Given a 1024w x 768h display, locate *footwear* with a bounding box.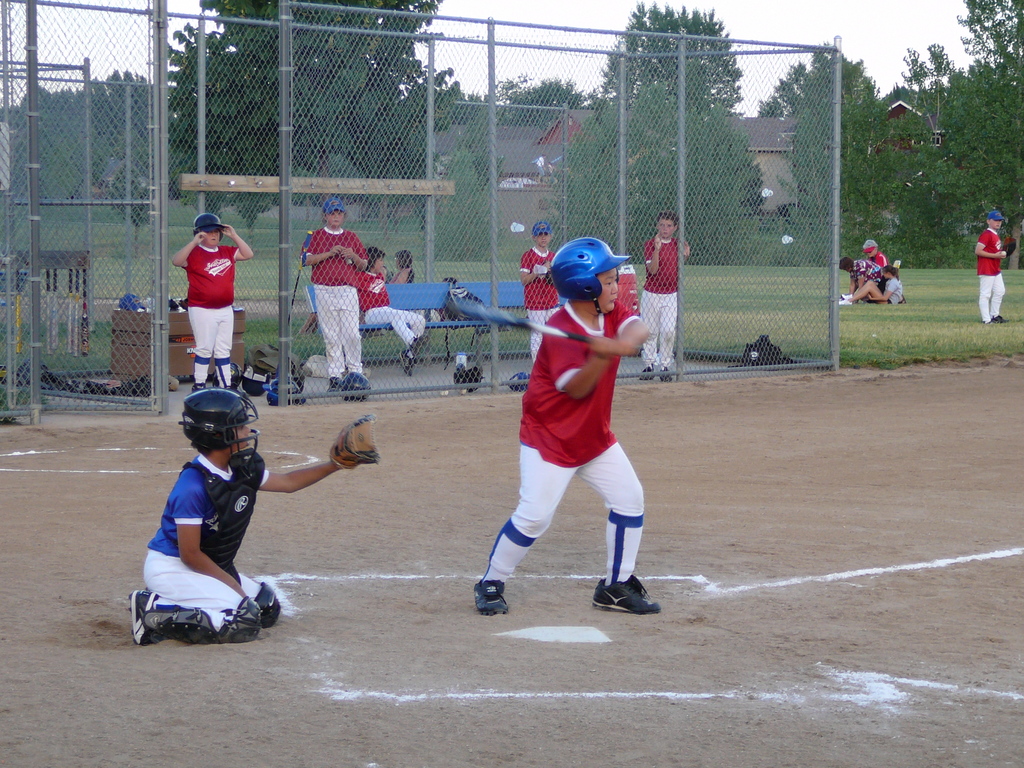
Located: bbox=[660, 369, 668, 381].
